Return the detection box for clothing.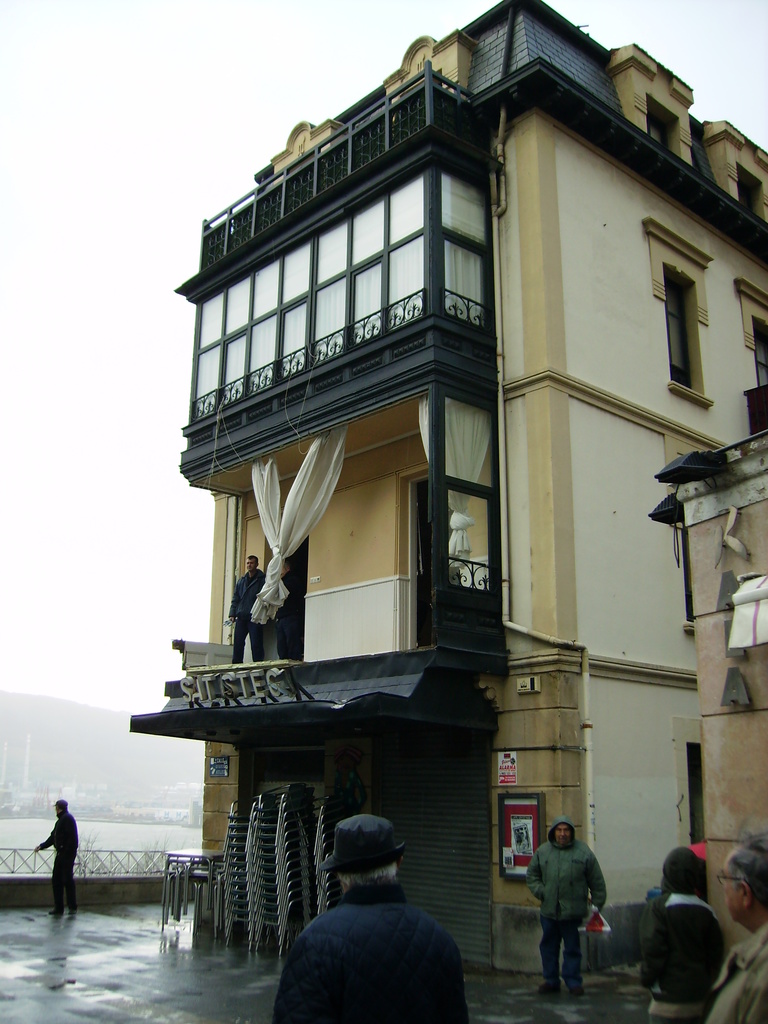
[697, 923, 767, 1023].
